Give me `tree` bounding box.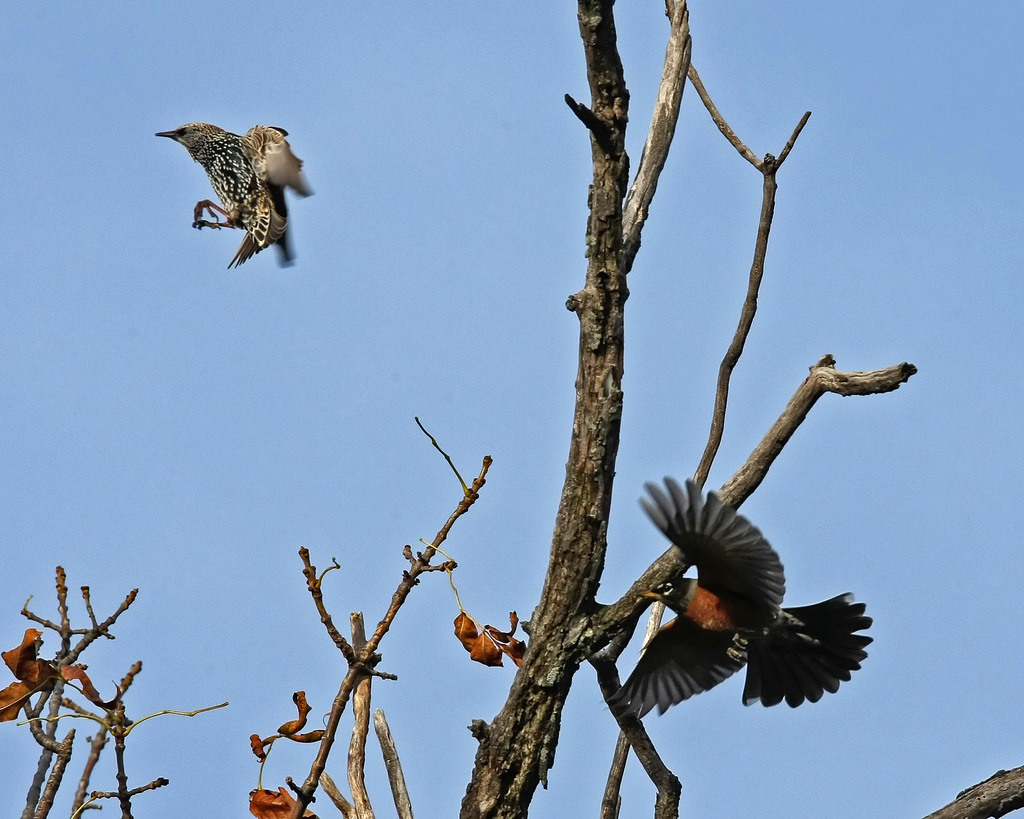
(left=0, top=0, right=1023, bottom=818).
